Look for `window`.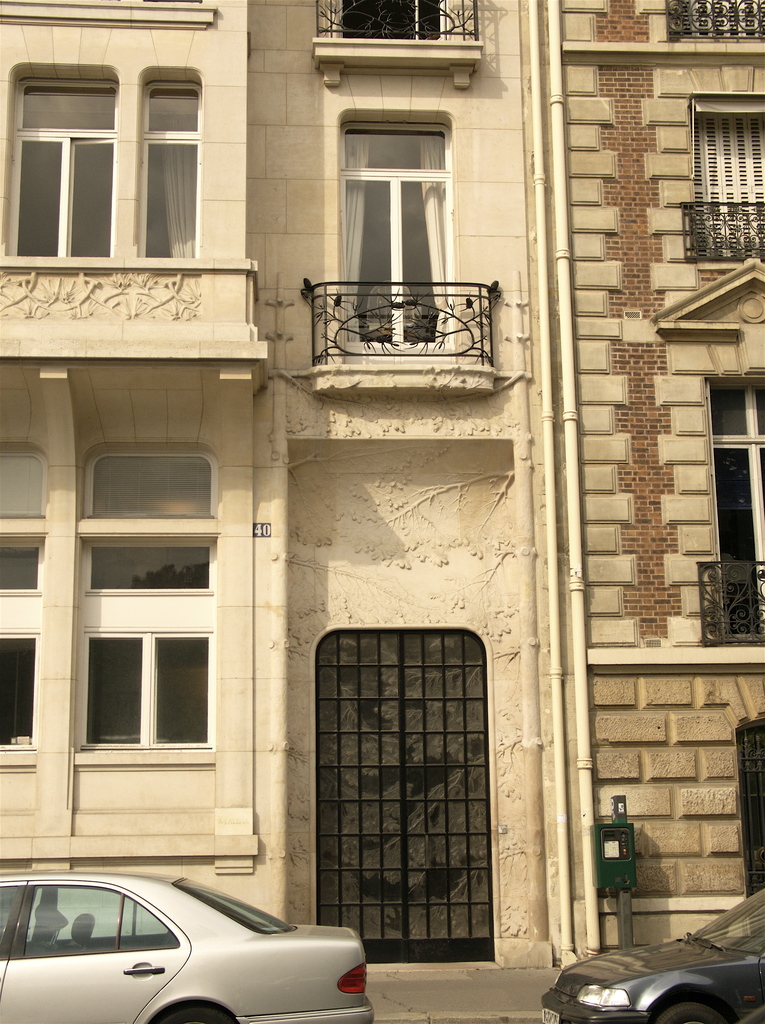
Found: 7:0:222:33.
